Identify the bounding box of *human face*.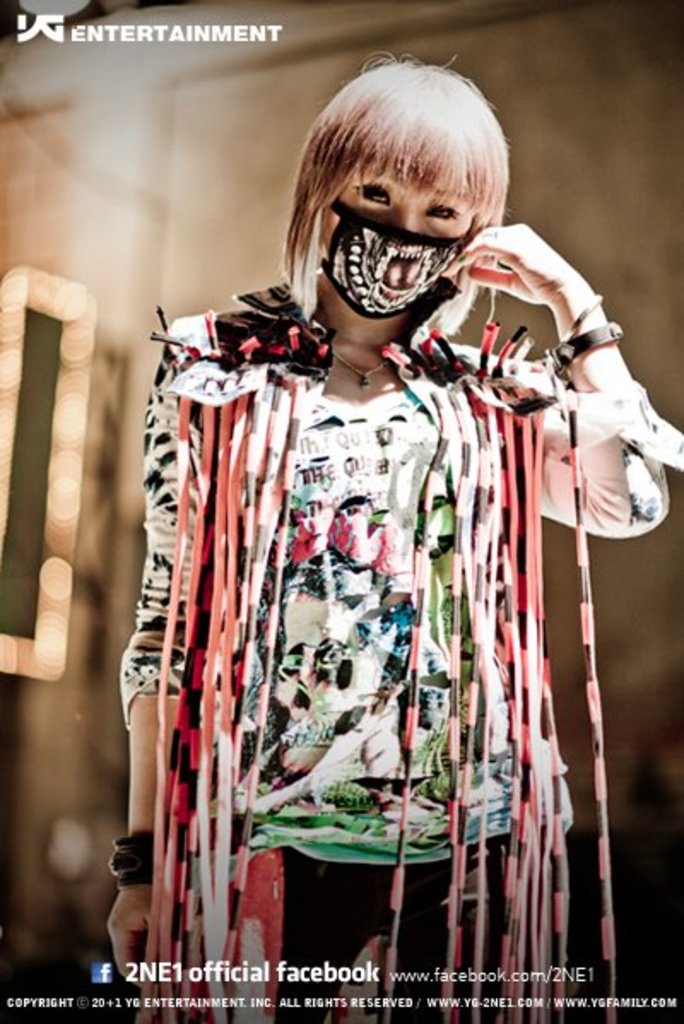
<box>313,156,470,313</box>.
